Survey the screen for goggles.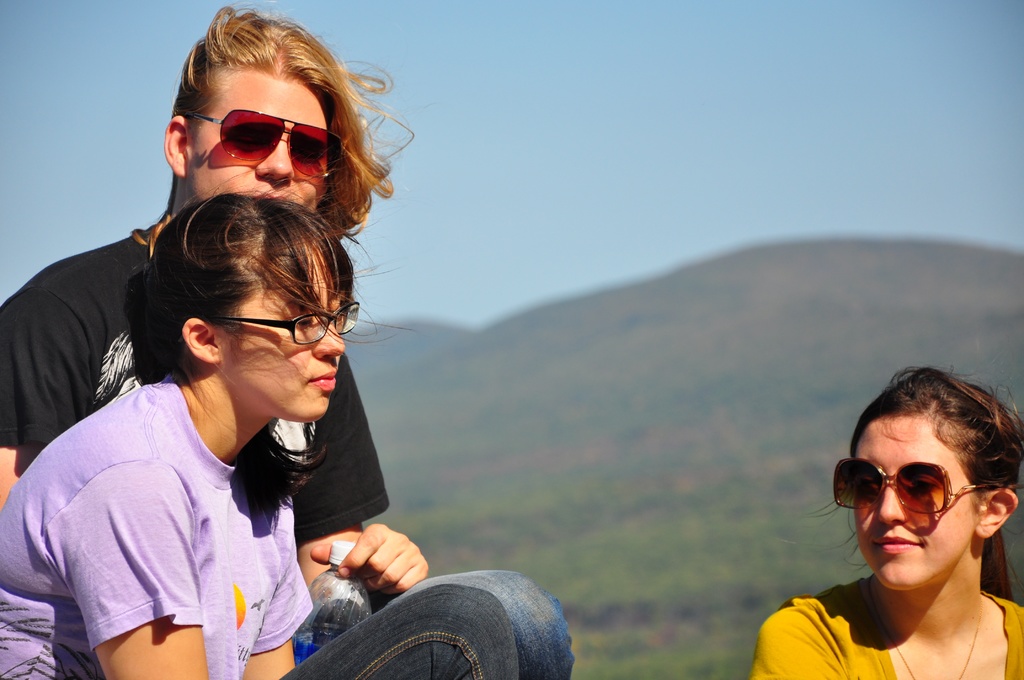
Survey found: x1=822 y1=467 x2=986 y2=526.
